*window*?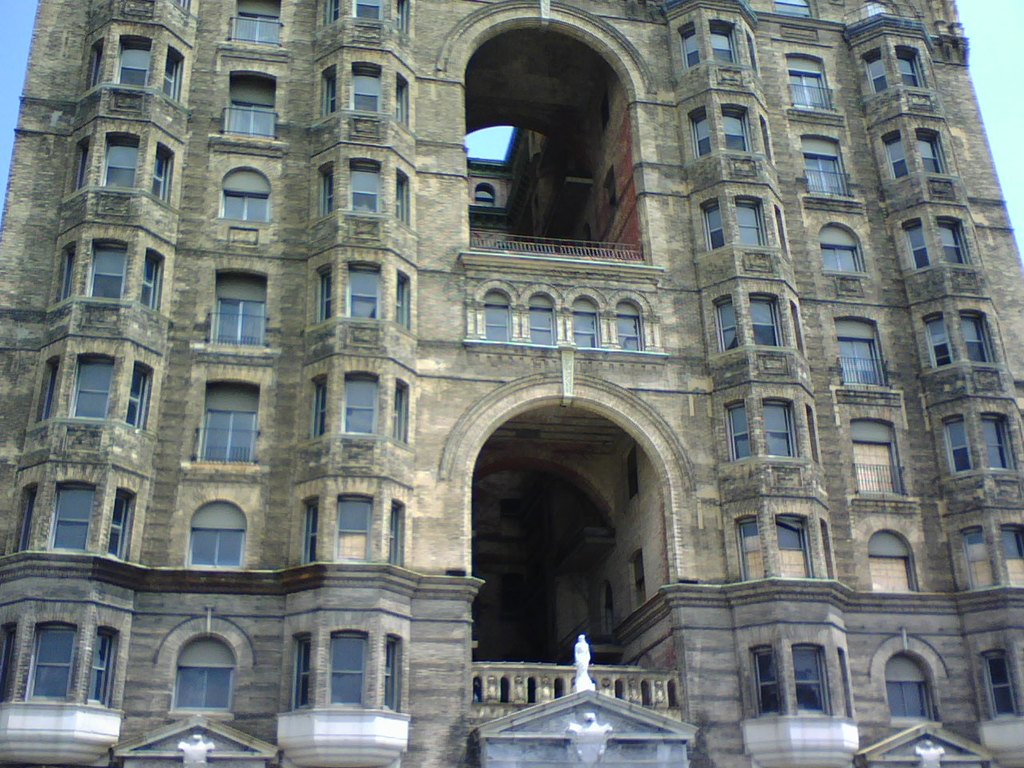
(39, 364, 54, 426)
